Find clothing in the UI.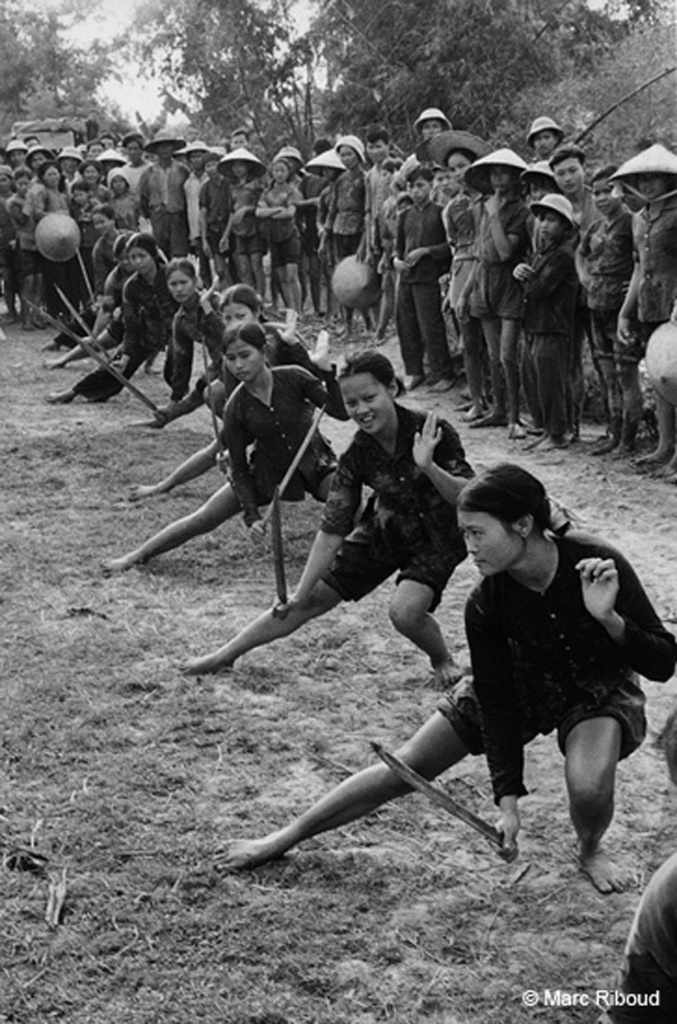
UI element at {"x1": 566, "y1": 210, "x2": 631, "y2": 403}.
